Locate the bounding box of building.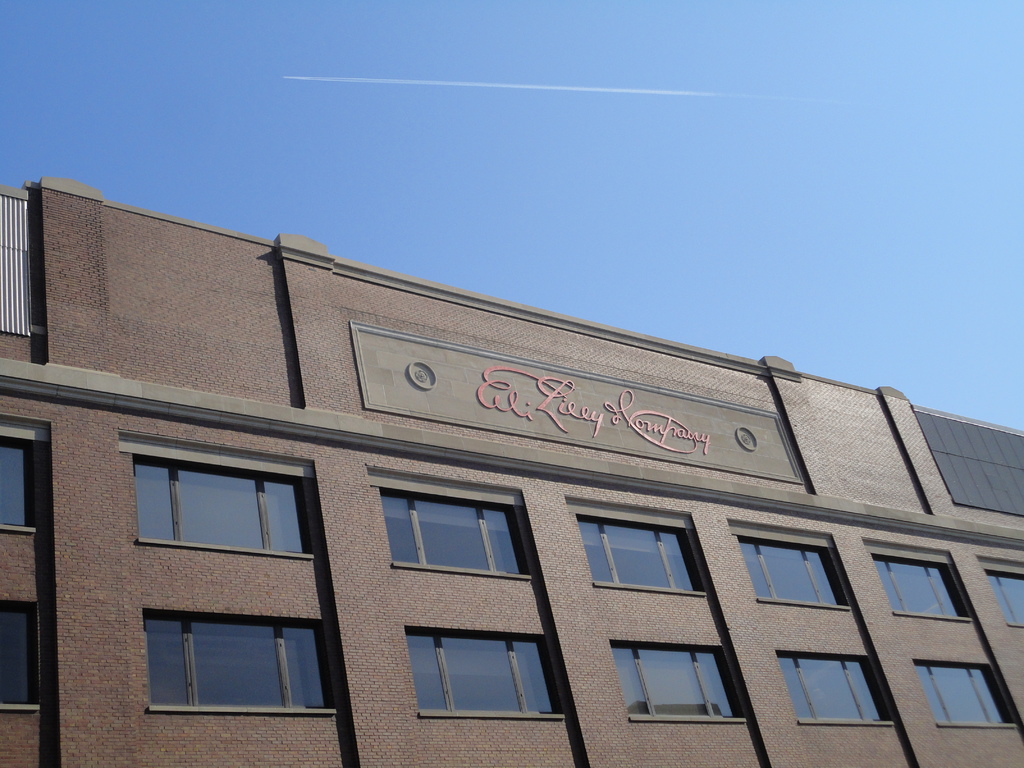
Bounding box: x1=0 y1=177 x2=1023 y2=767.
